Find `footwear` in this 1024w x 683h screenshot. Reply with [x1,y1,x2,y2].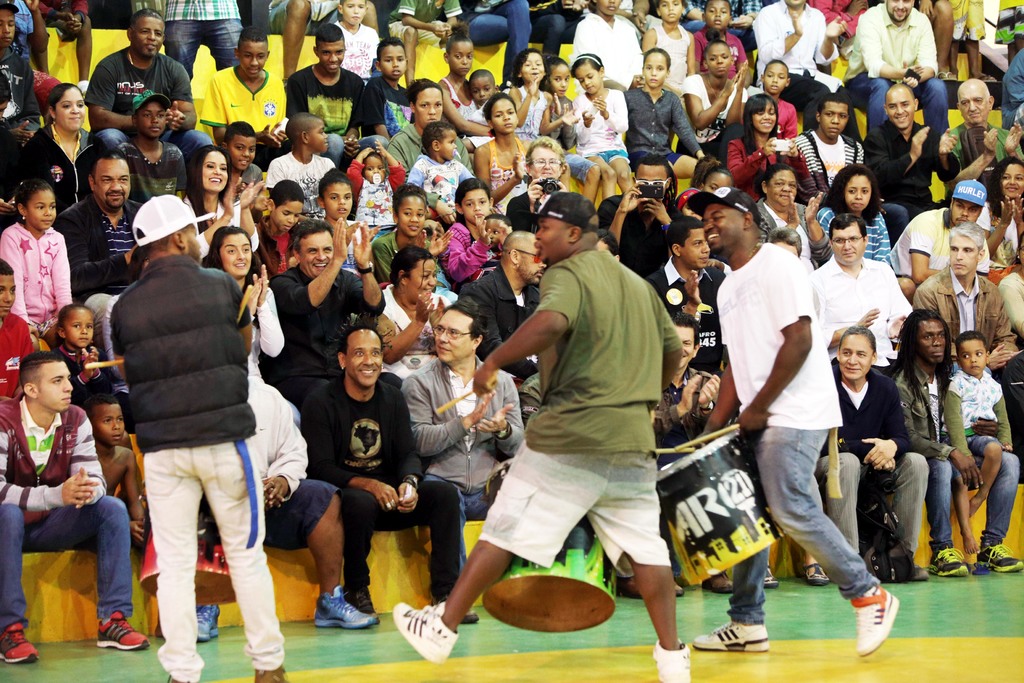
[254,662,288,682].
